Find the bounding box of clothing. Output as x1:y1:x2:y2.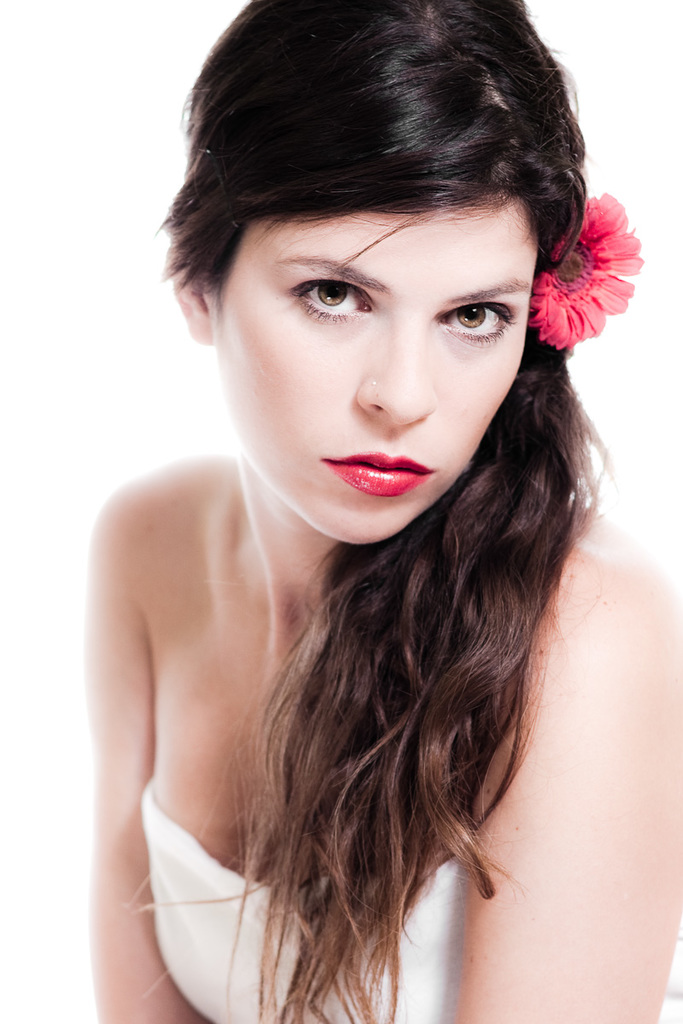
139:781:468:1023.
